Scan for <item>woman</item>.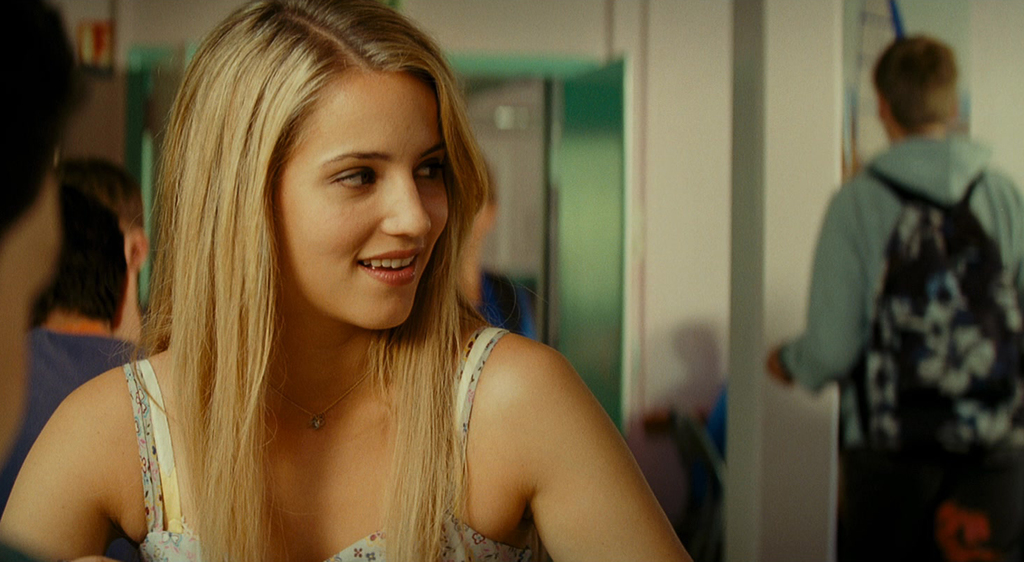
Scan result: 51,11,667,561.
